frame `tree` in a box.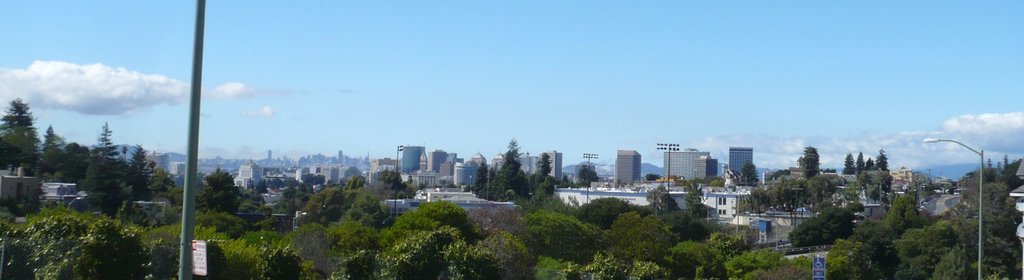
bbox=(481, 146, 535, 200).
